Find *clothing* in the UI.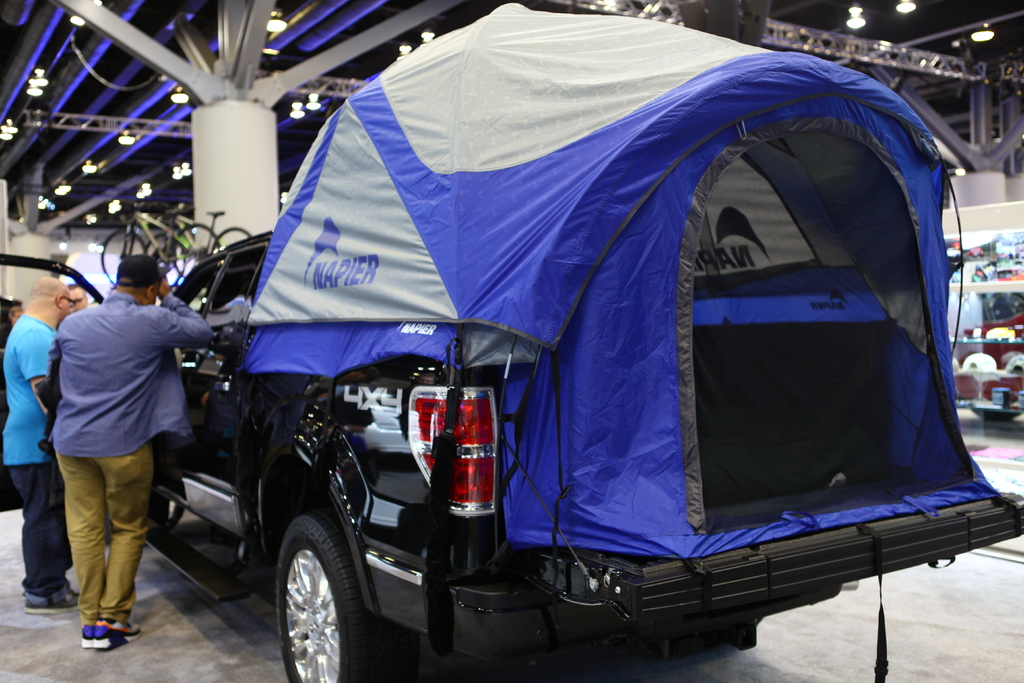
UI element at 35, 240, 205, 627.
